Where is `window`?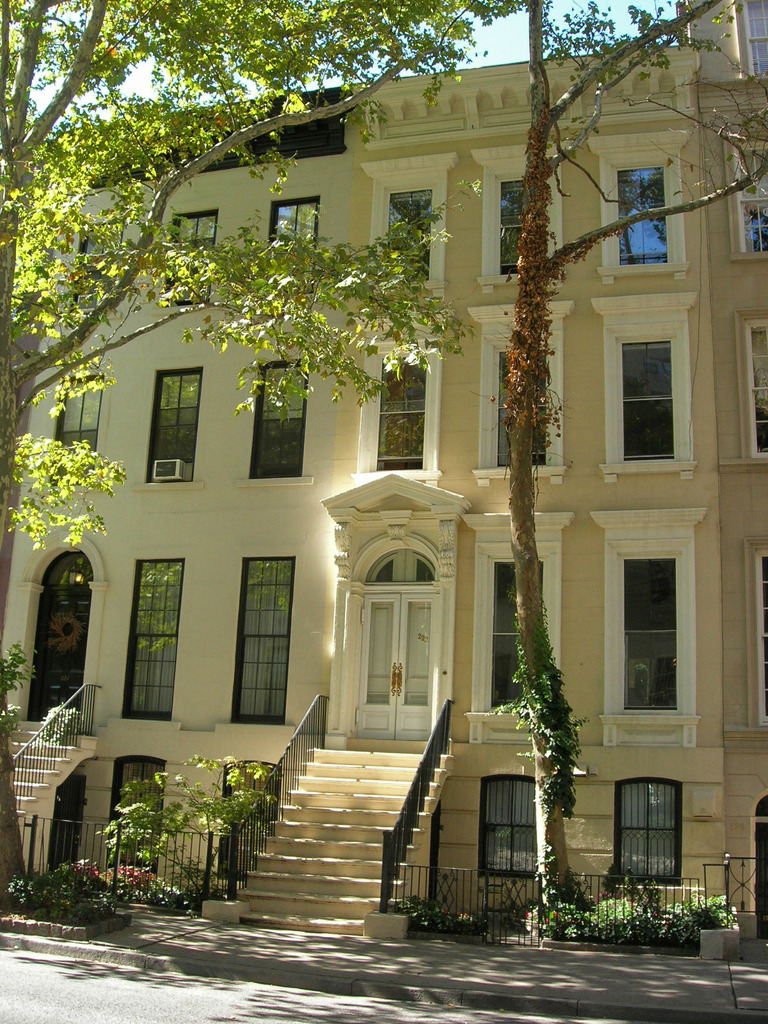
bbox=[143, 367, 201, 486].
